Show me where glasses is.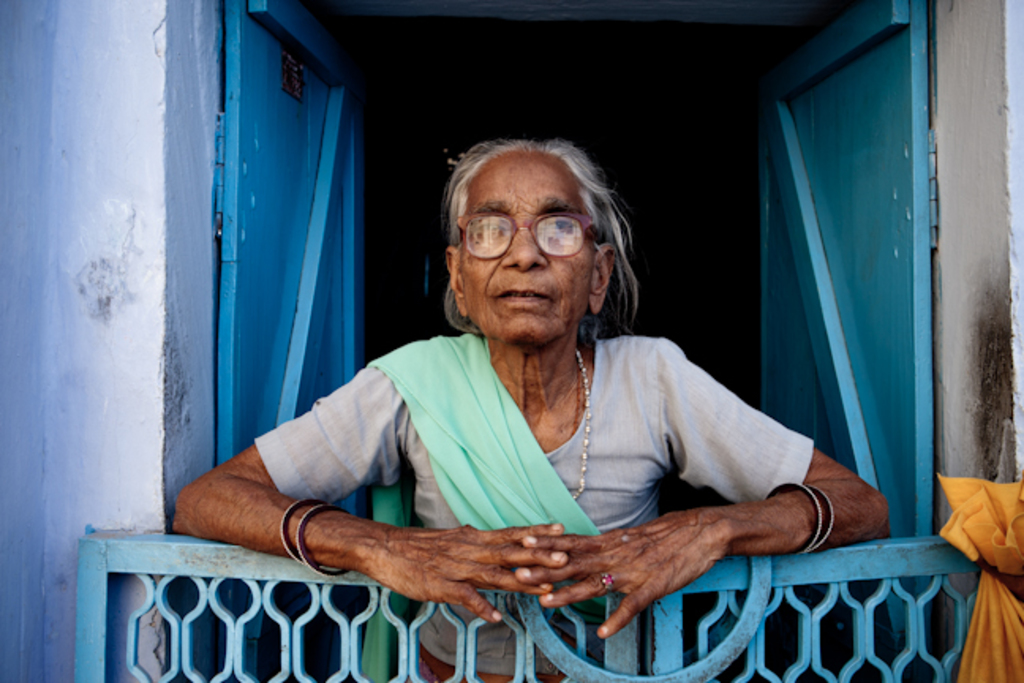
glasses is at bbox=[447, 207, 612, 259].
